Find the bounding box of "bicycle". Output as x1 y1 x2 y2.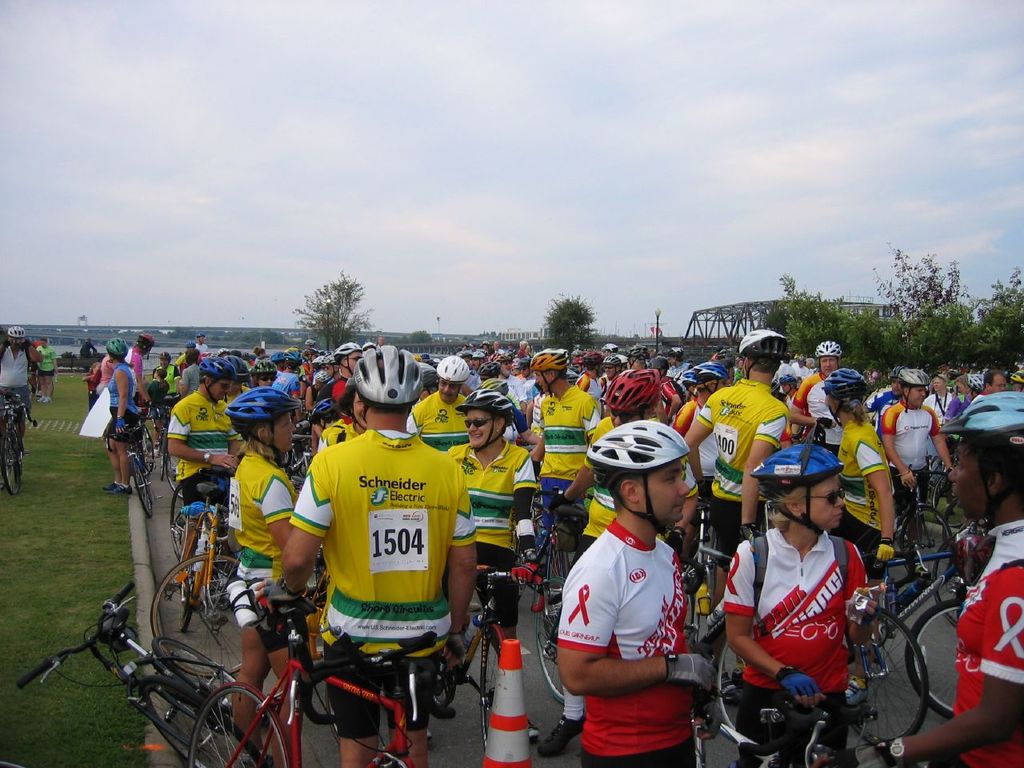
90 546 384 764.
